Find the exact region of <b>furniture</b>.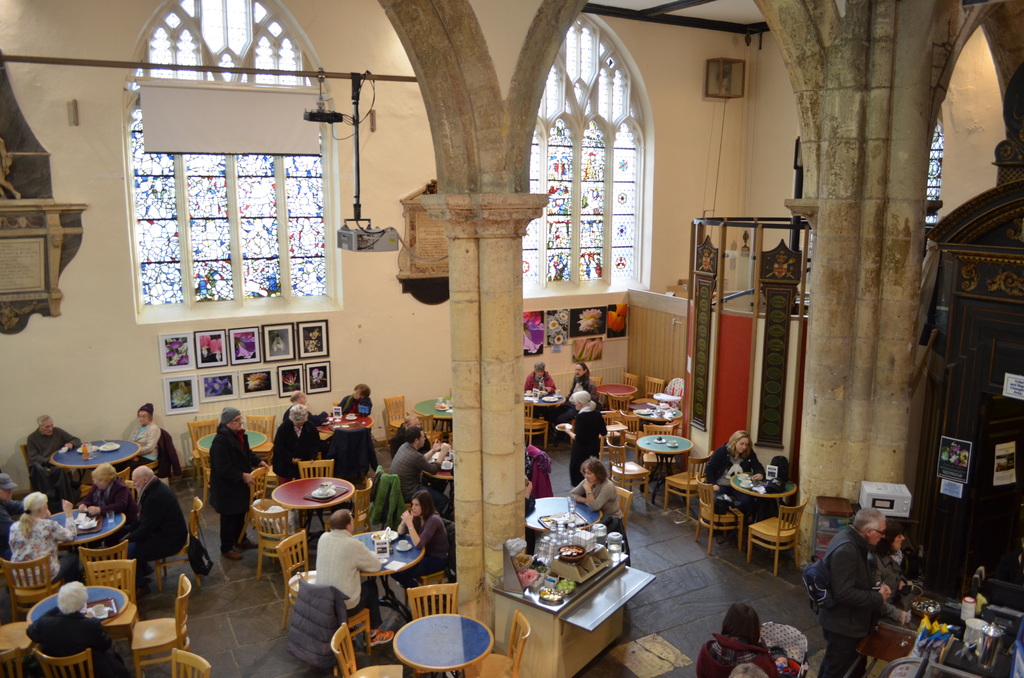
Exact region: (461,611,533,677).
